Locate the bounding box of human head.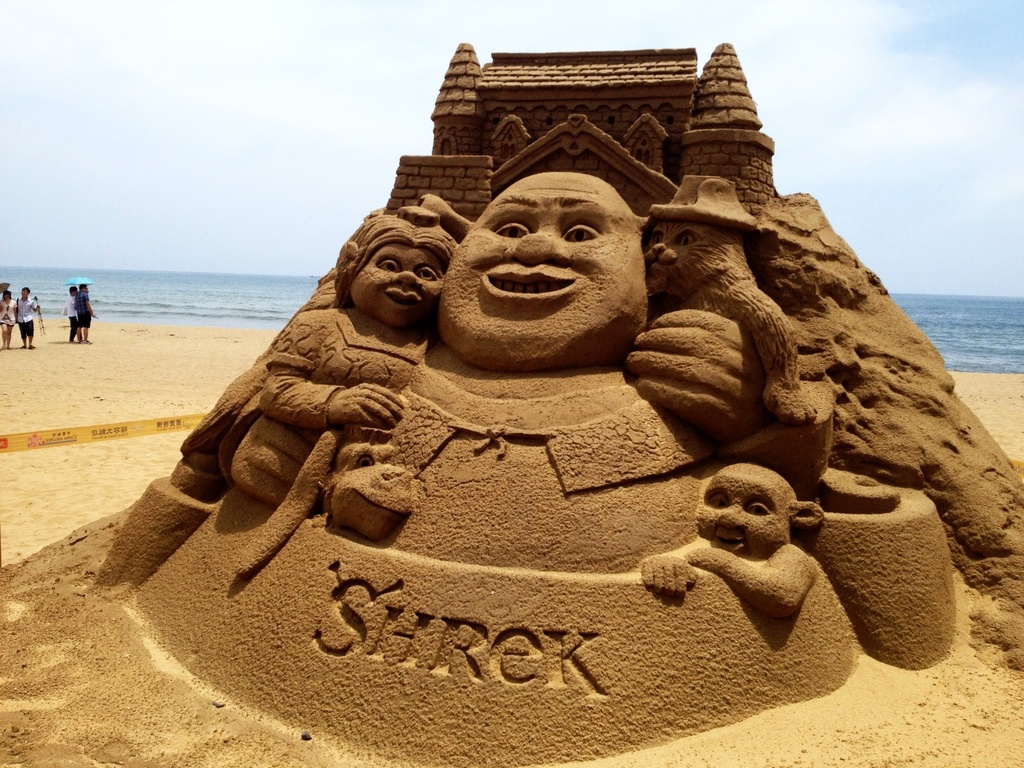
Bounding box: 694,456,804,558.
